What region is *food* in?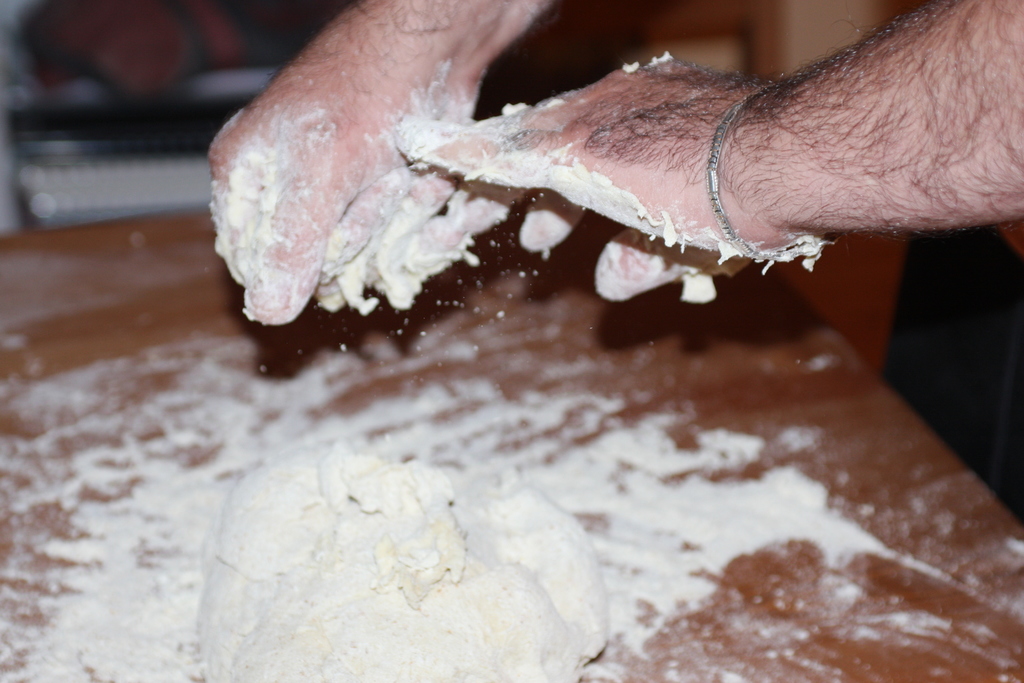
<box>182,425,622,655</box>.
